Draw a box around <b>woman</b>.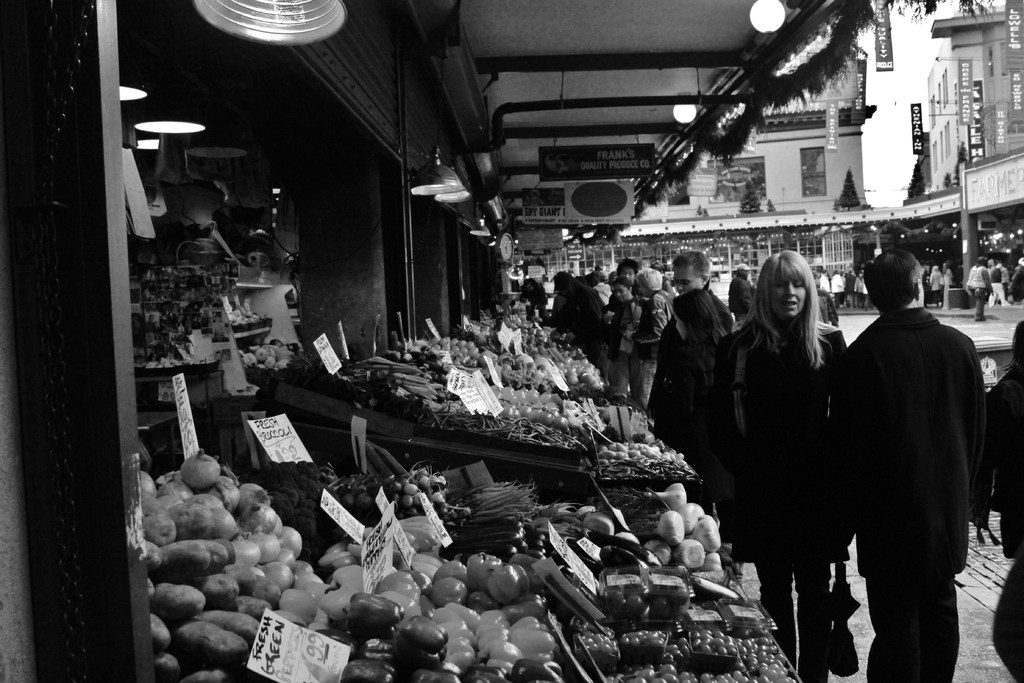
bbox=(615, 279, 643, 398).
